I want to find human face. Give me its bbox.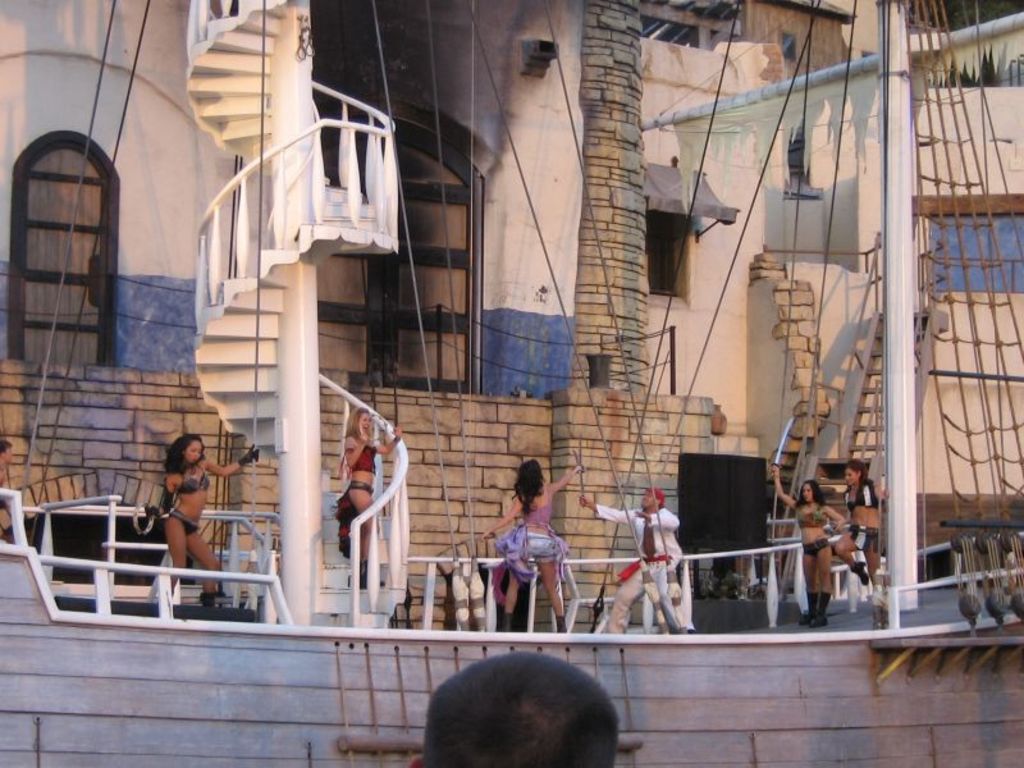
(804, 484, 815, 503).
